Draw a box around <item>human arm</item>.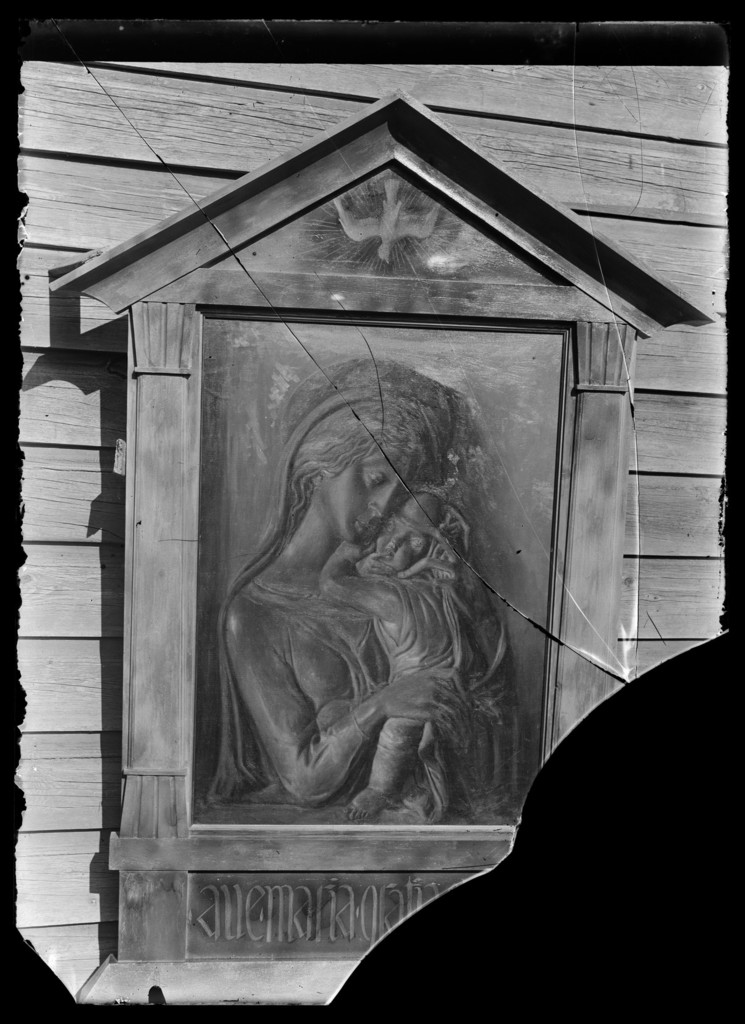
[251,575,473,810].
